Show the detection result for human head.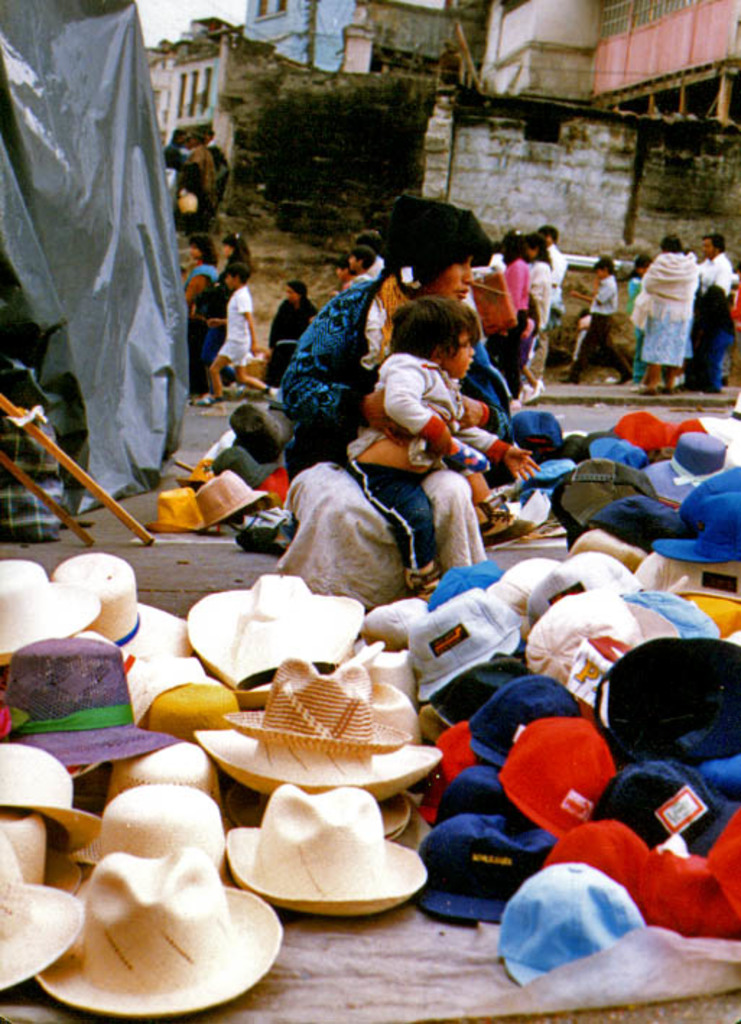
386,204,481,298.
